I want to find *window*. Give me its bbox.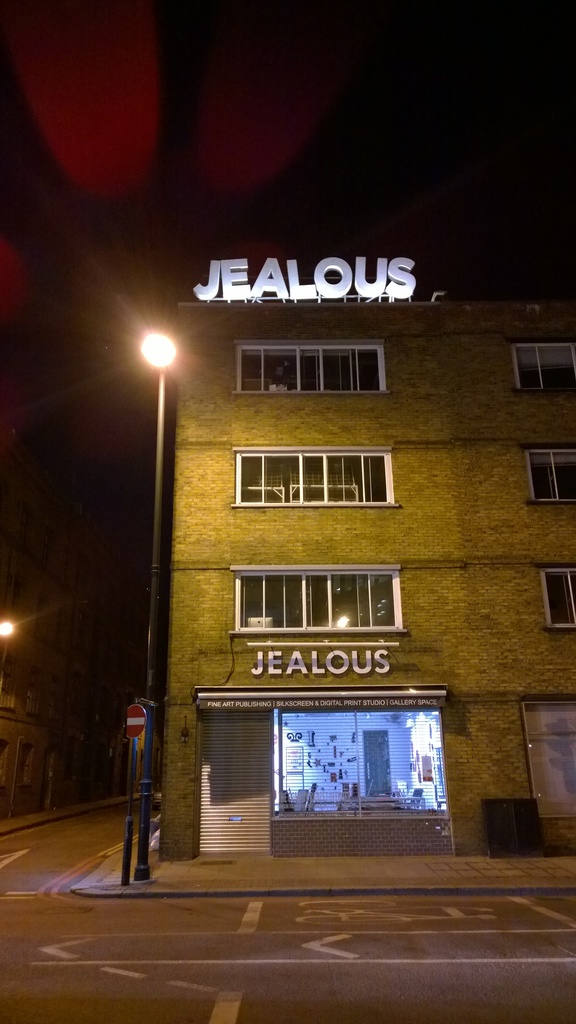
l=234, t=445, r=396, b=512.
